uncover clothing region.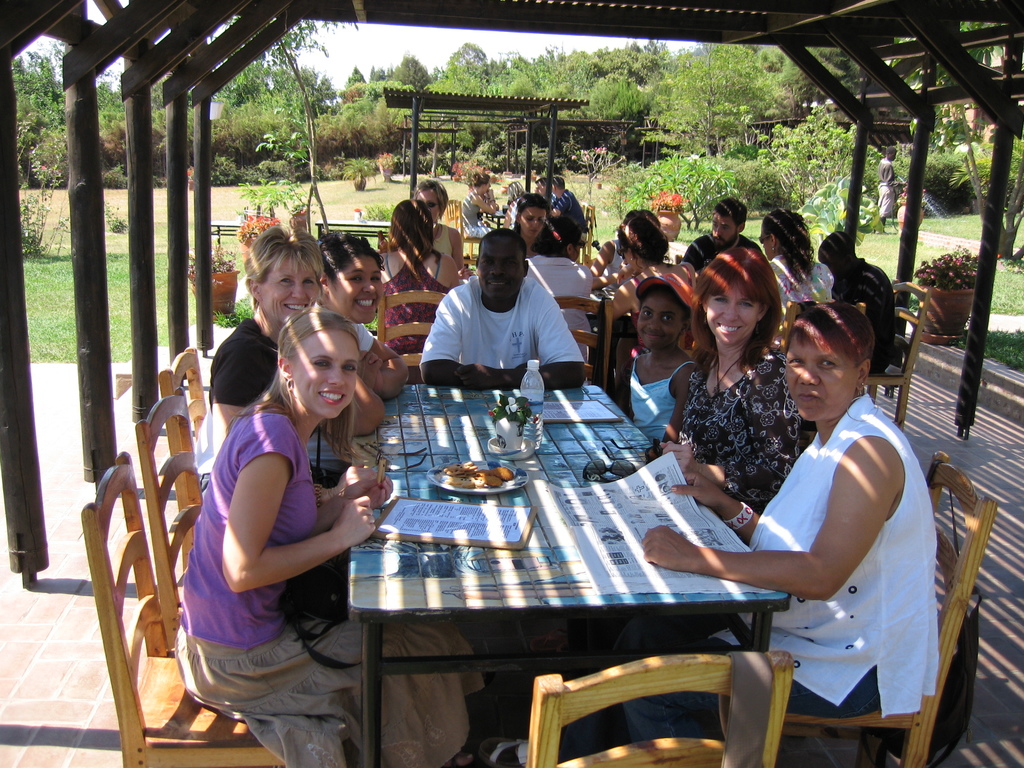
Uncovered: bbox(678, 351, 805, 507).
